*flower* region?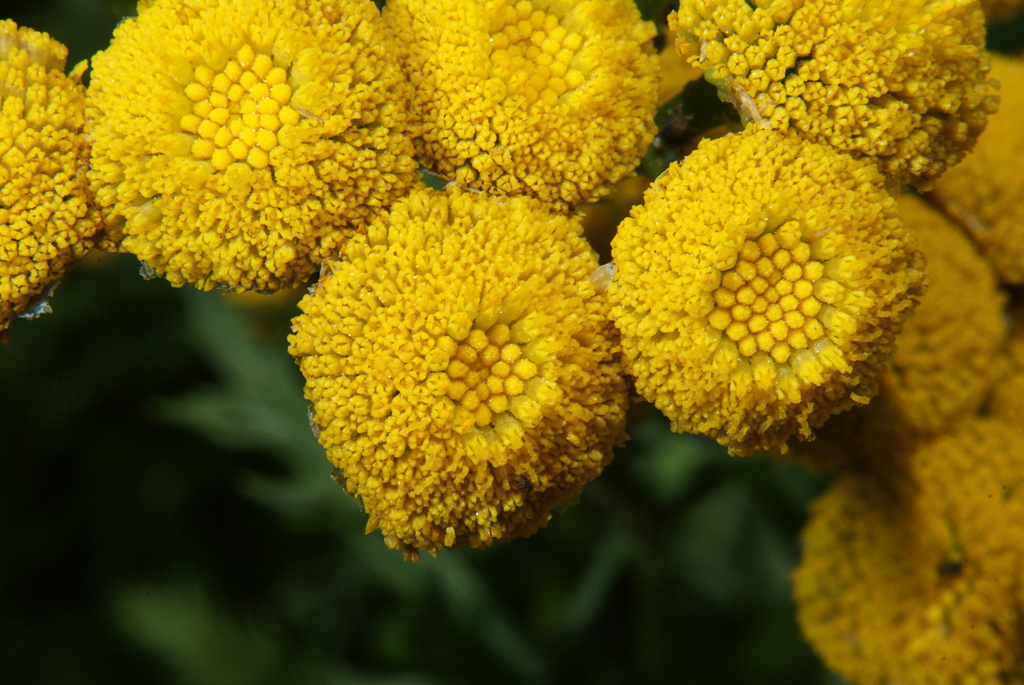
[616,130,926,455]
